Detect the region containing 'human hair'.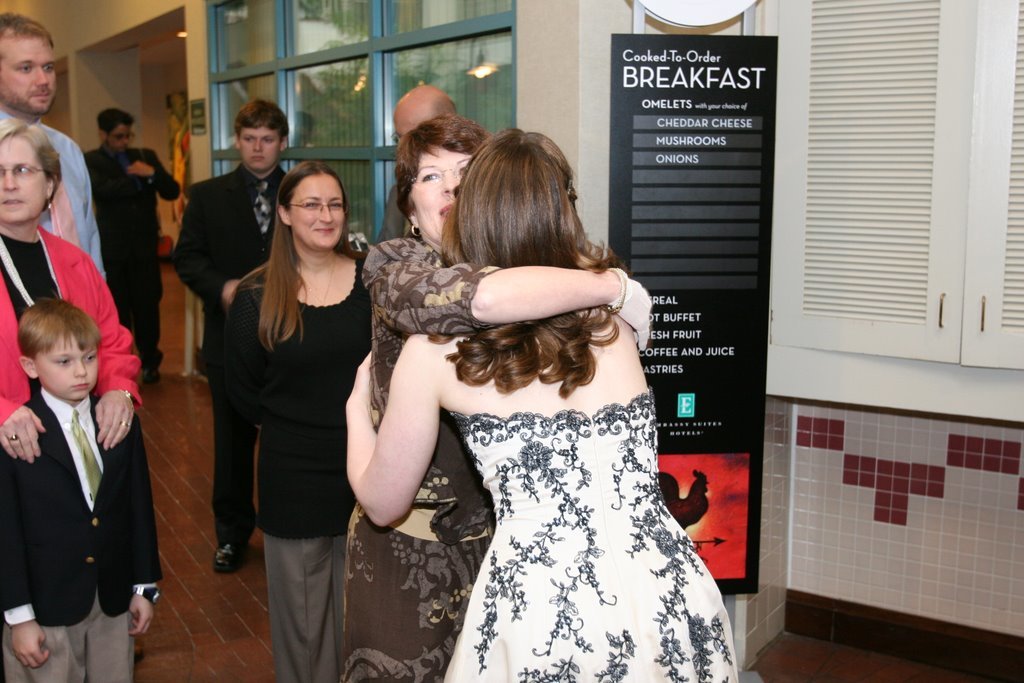
region(9, 300, 104, 356).
